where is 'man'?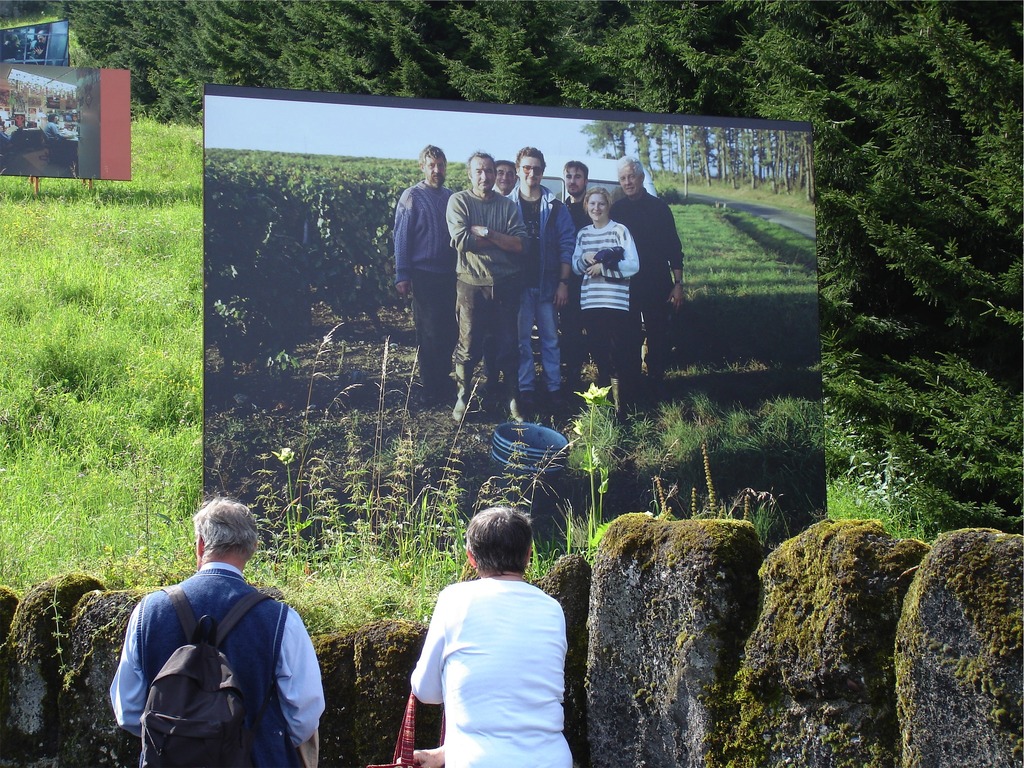
bbox(608, 152, 685, 397).
